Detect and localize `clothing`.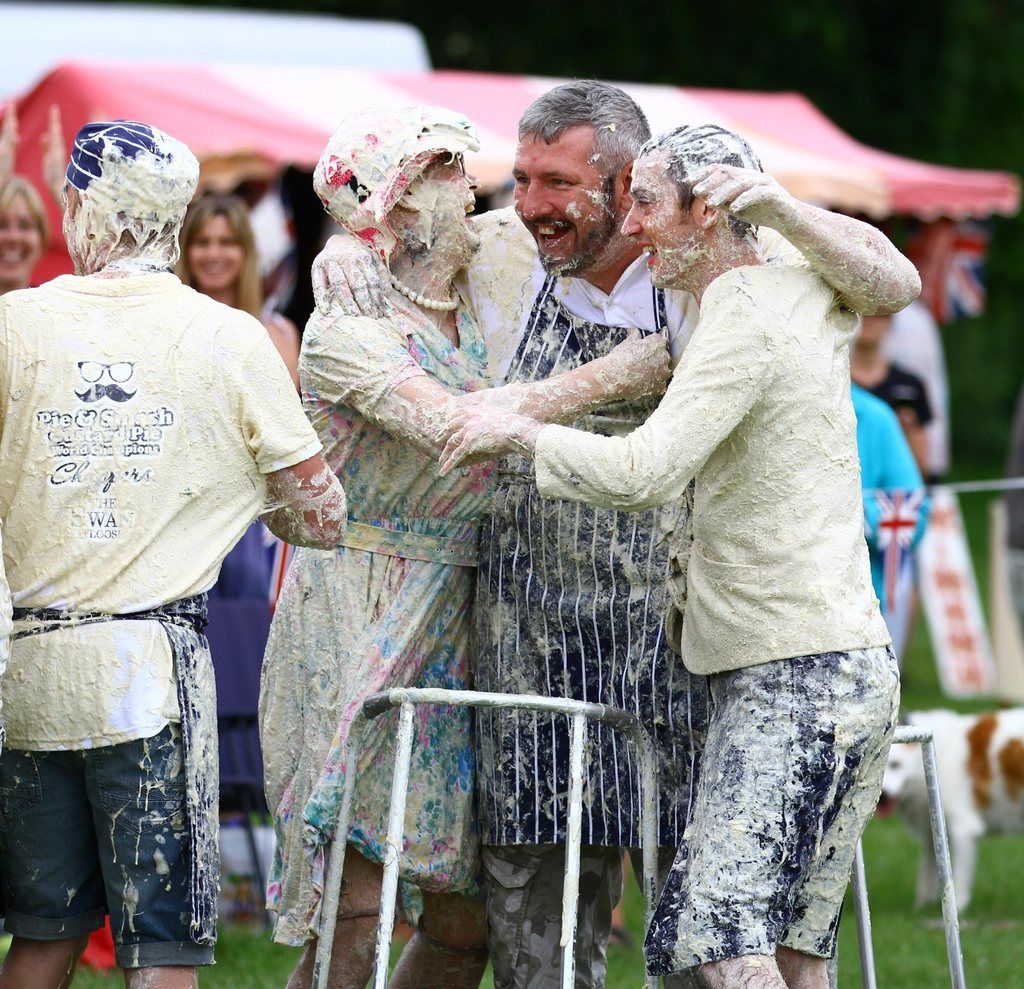
Localized at detection(850, 380, 928, 616).
